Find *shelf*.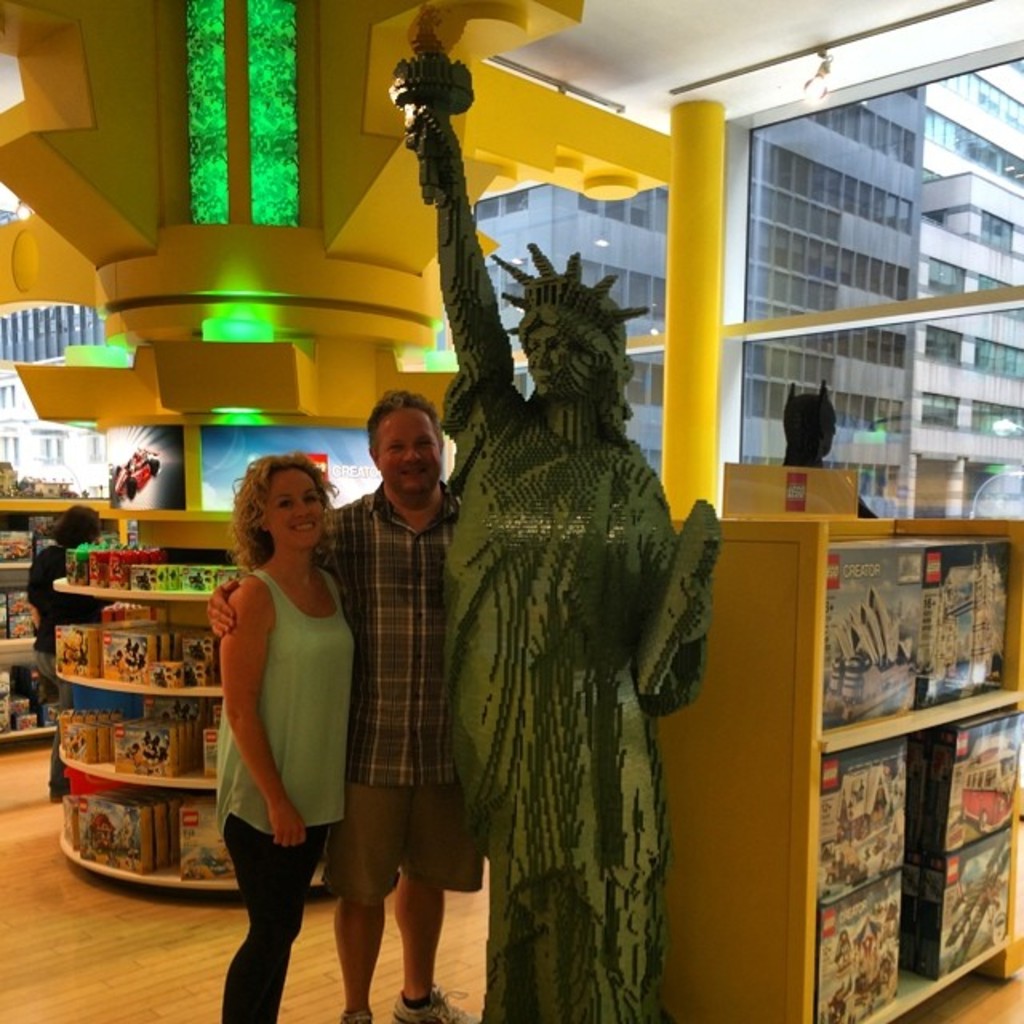
(left=654, top=518, right=1022, bottom=1022).
